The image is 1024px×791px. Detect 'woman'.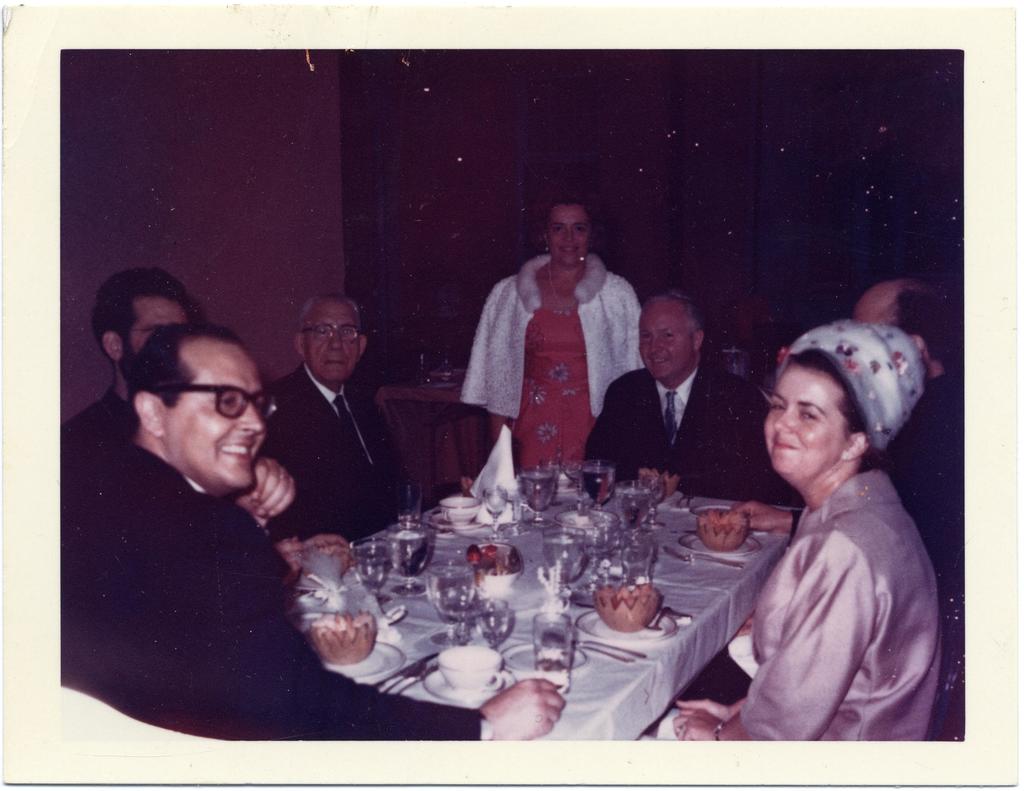
Detection: [x1=460, y1=199, x2=639, y2=482].
